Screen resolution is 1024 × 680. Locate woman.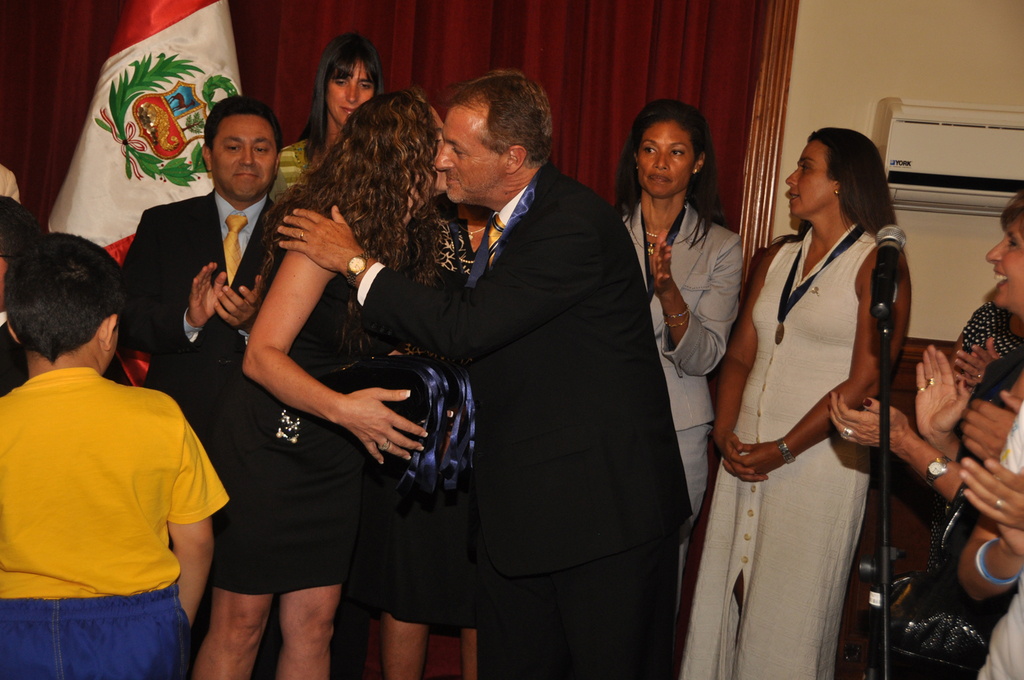
select_region(614, 94, 735, 576).
